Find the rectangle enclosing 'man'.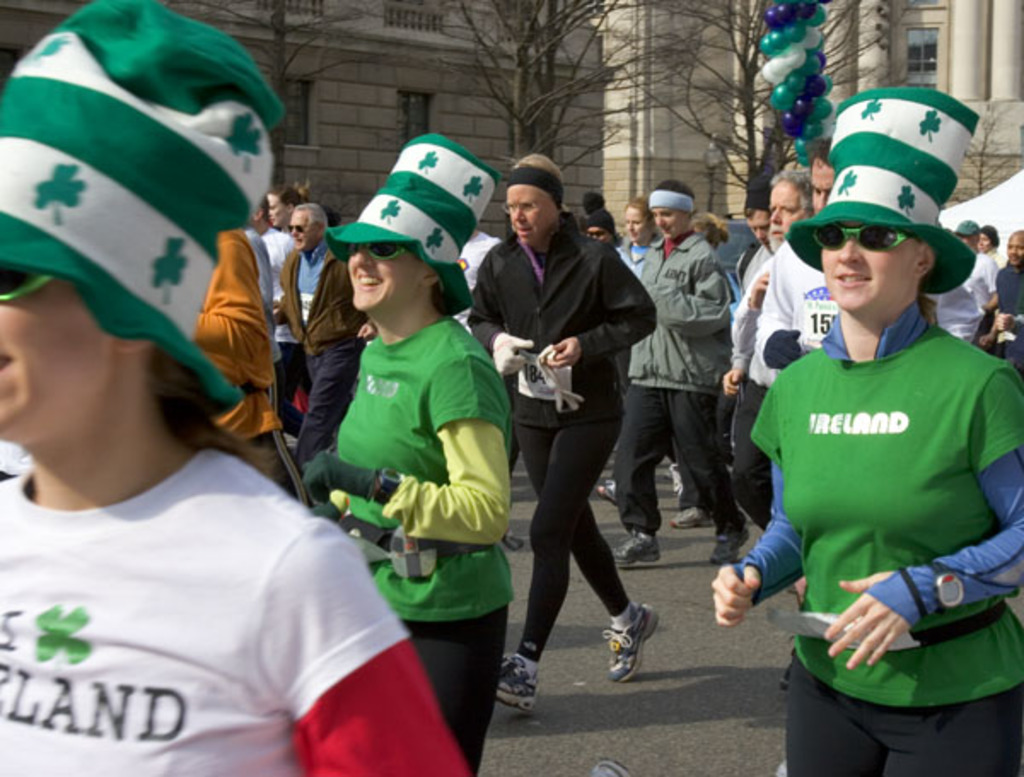
pyautogui.locateOnScreen(461, 143, 662, 714).
